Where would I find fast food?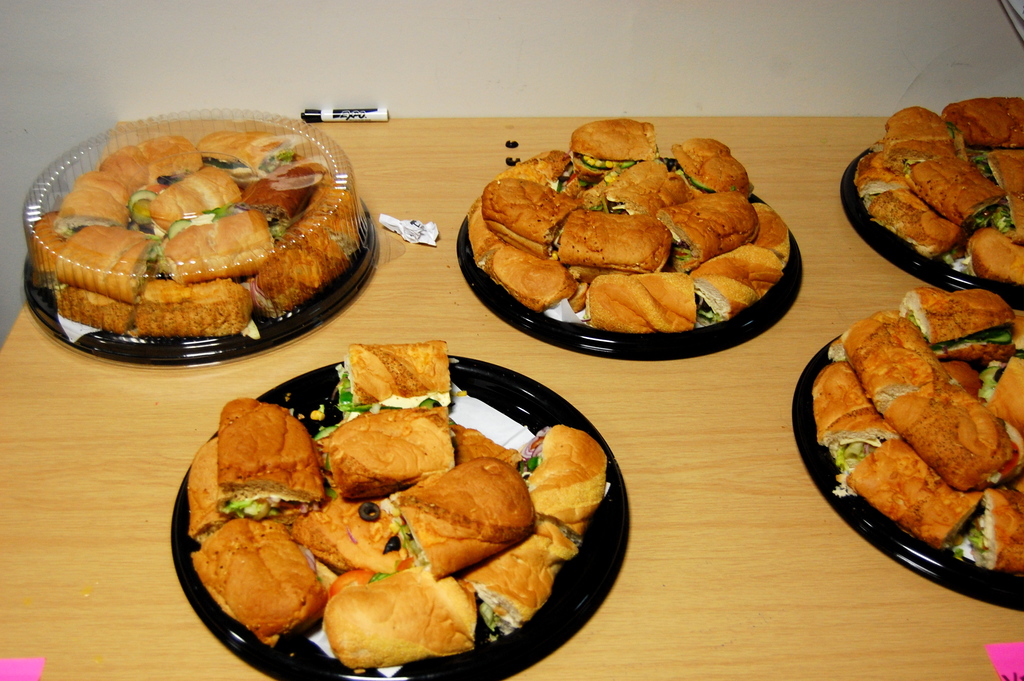
At bbox=[910, 287, 1019, 357].
